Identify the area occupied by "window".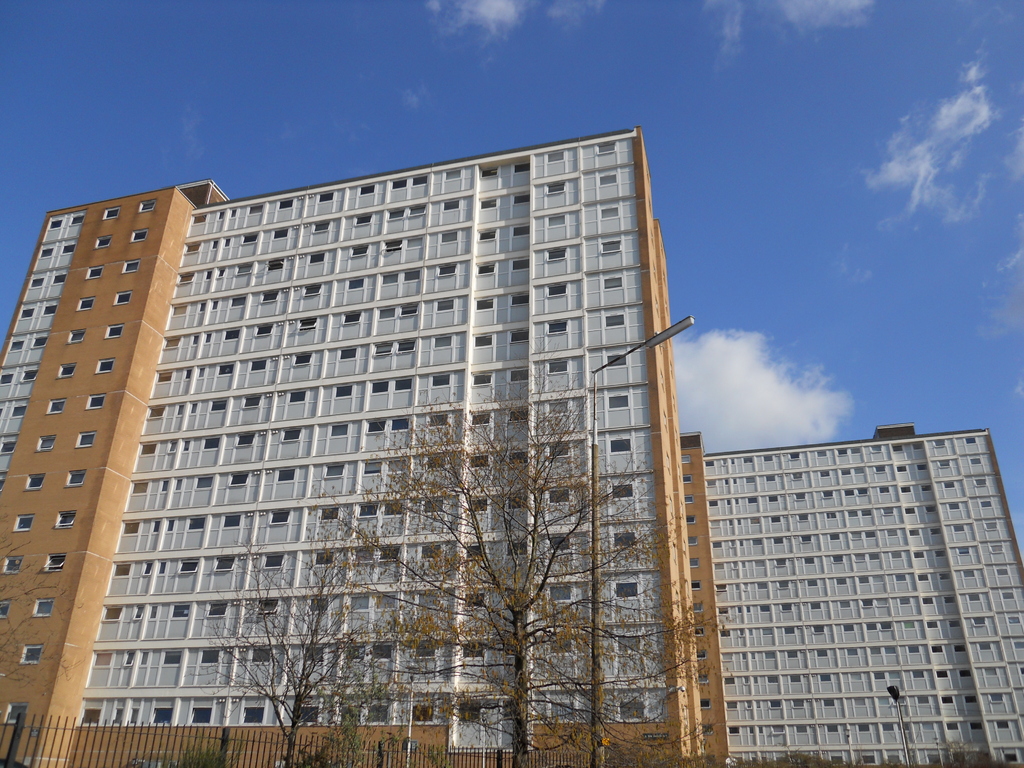
Area: (611,533,634,550).
